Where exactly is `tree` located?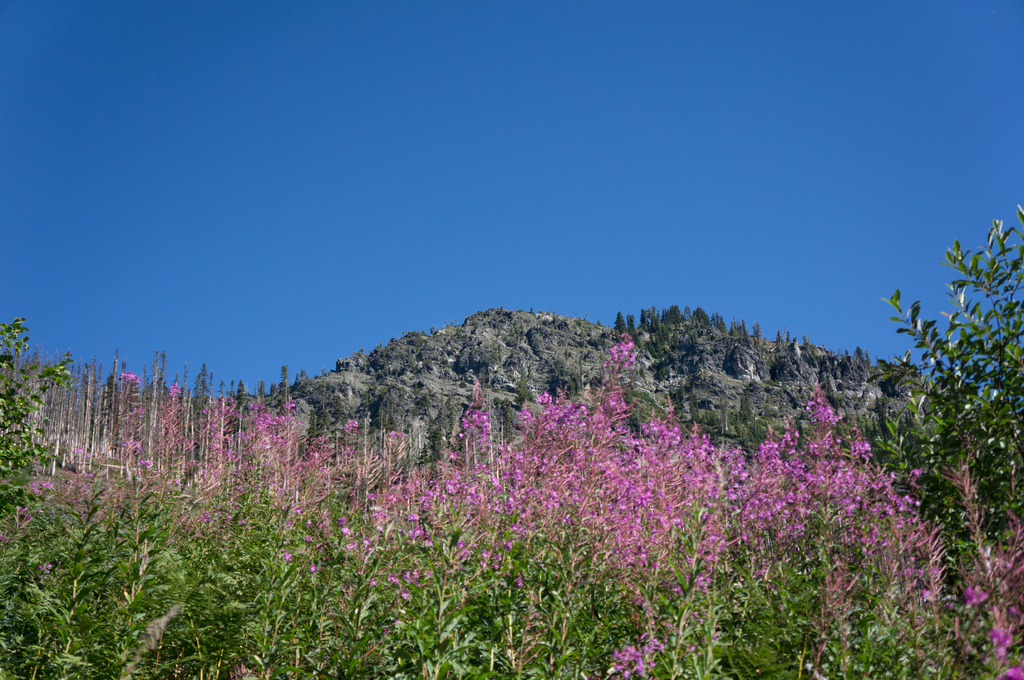
Its bounding box is (left=612, top=308, right=632, bottom=335).
